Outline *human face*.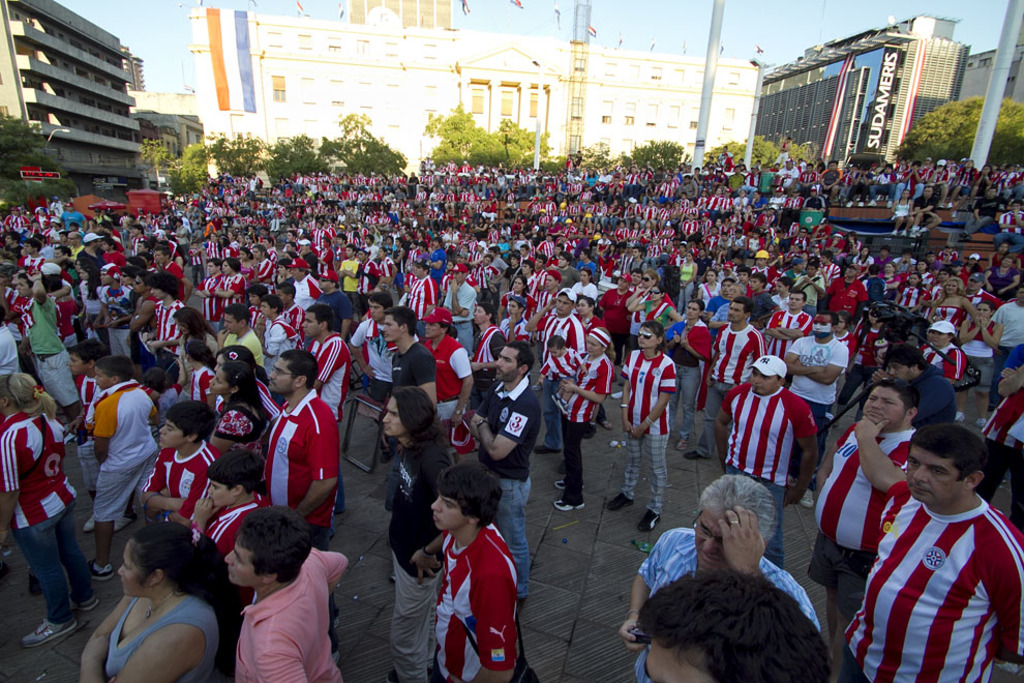
Outline: bbox=(494, 344, 517, 379).
